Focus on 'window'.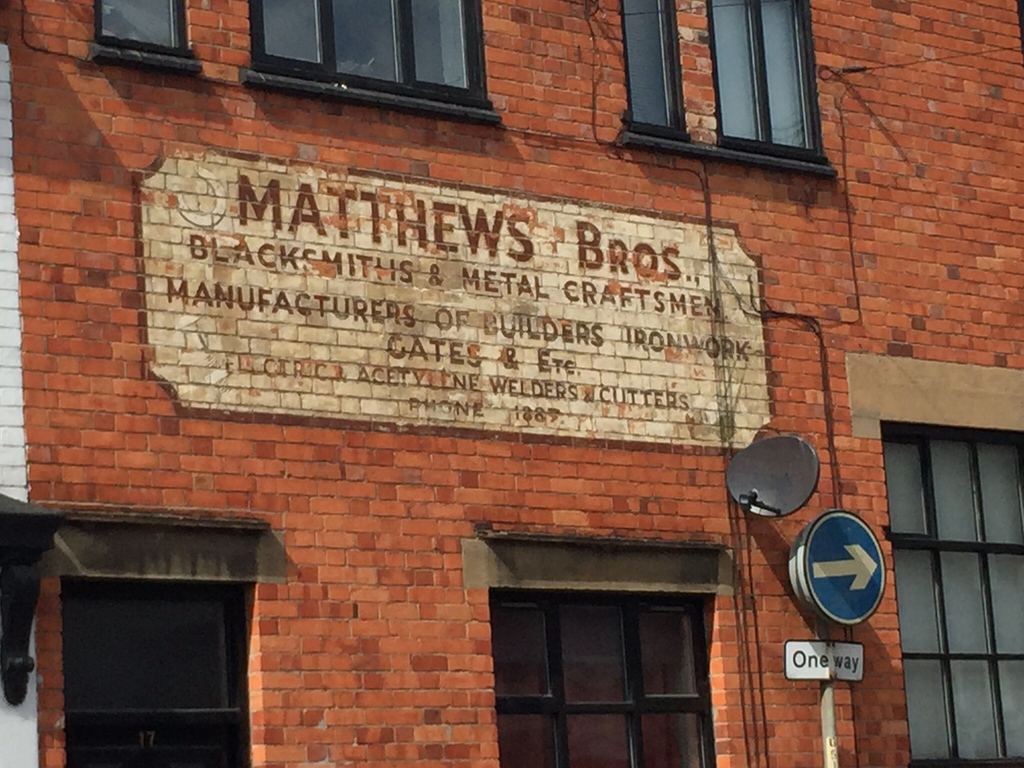
Focused at <bbox>477, 513, 730, 767</bbox>.
